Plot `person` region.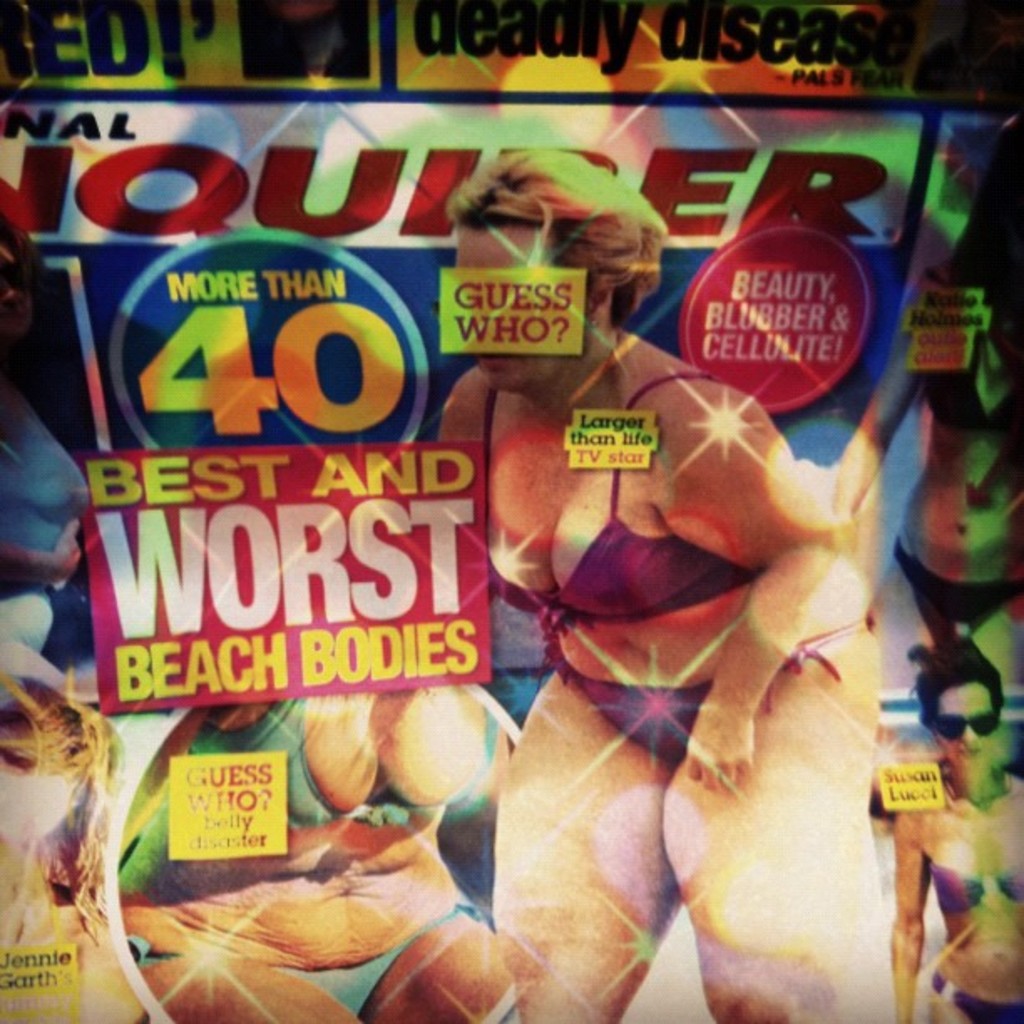
Plotted at <box>0,207,94,704</box>.
